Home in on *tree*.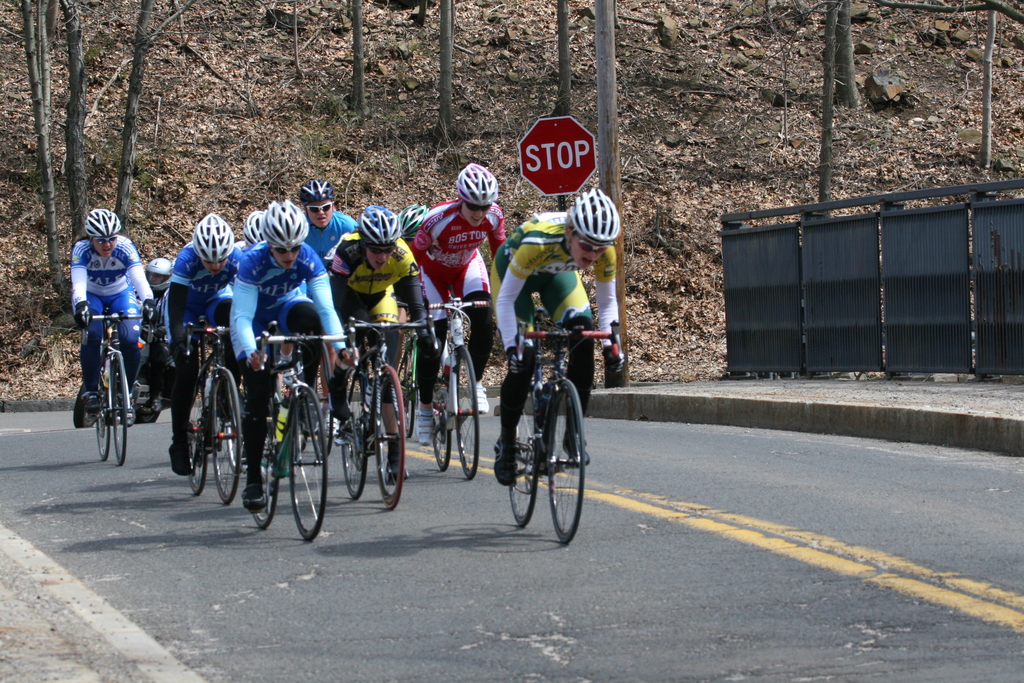
Homed in at crop(598, 1, 643, 388).
